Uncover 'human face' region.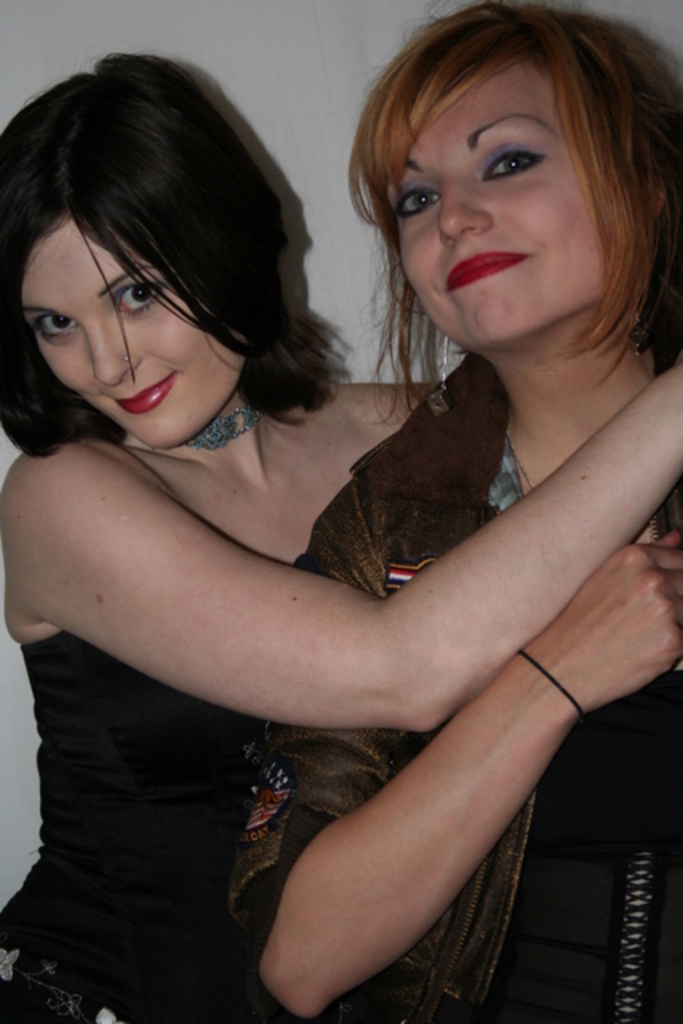
Uncovered: x1=376, y1=53, x2=640, y2=326.
